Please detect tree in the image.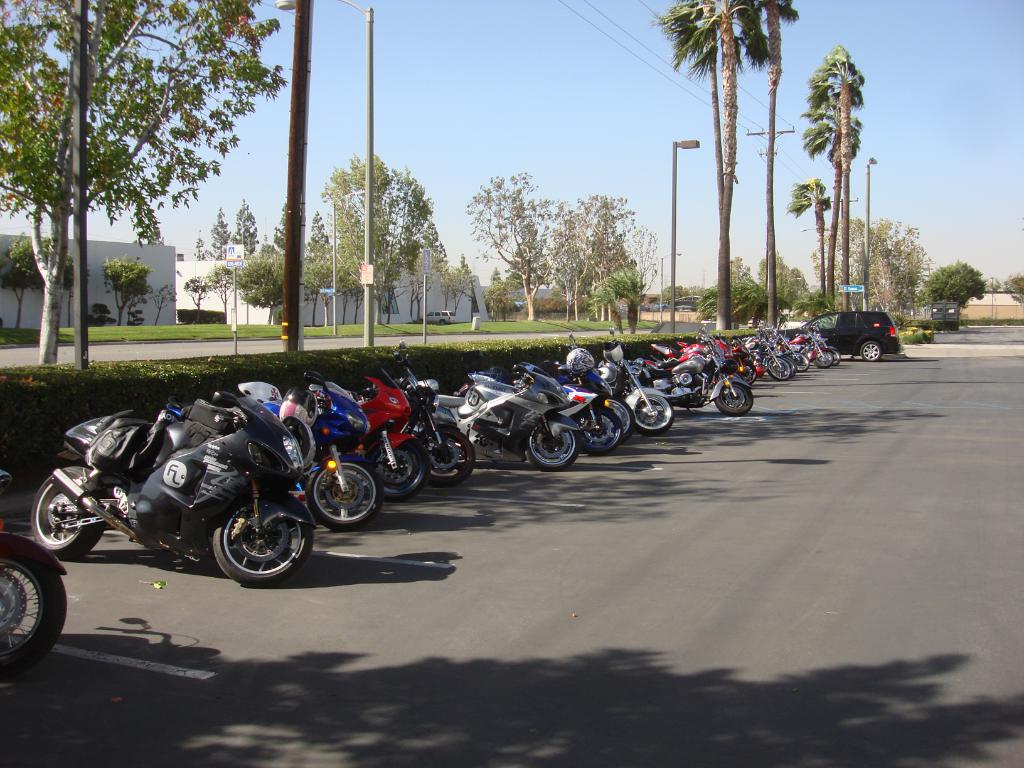
detection(916, 254, 990, 321).
